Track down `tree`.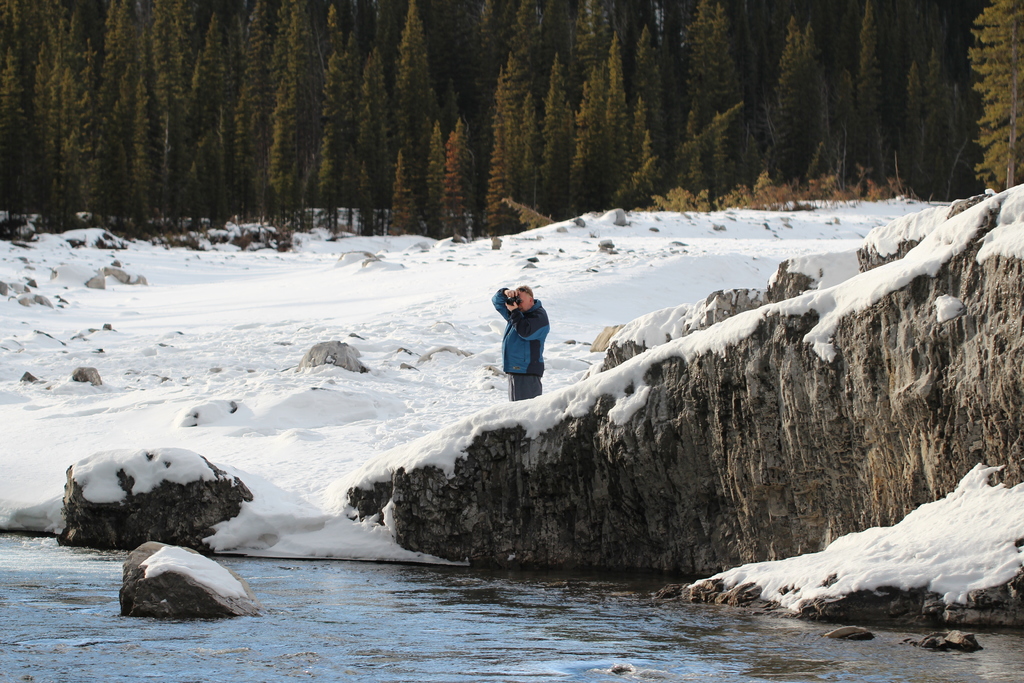
Tracked to Rect(964, 0, 1022, 193).
